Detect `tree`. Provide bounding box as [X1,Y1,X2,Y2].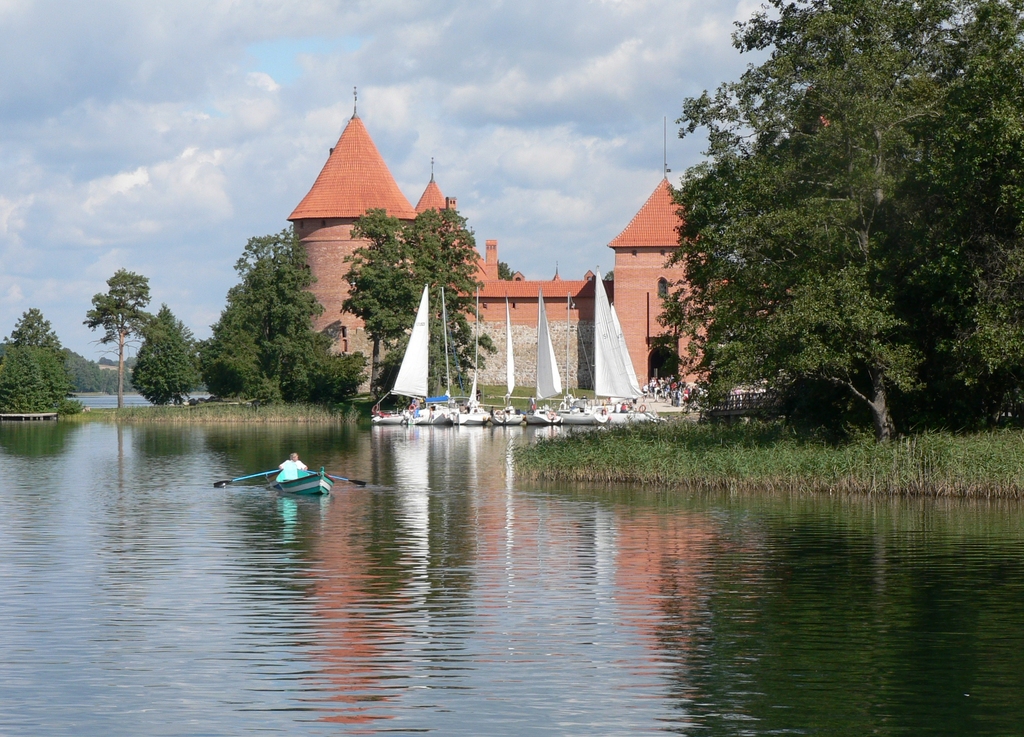
[78,266,153,411].
